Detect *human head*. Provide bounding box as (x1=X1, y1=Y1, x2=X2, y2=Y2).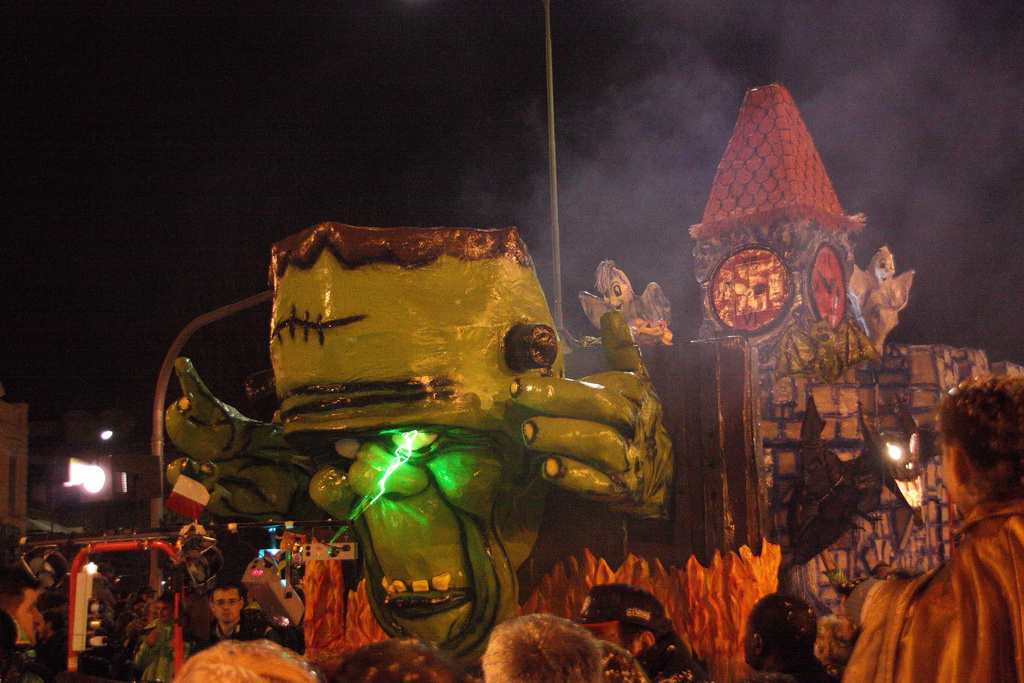
(x1=929, y1=374, x2=1023, y2=536).
